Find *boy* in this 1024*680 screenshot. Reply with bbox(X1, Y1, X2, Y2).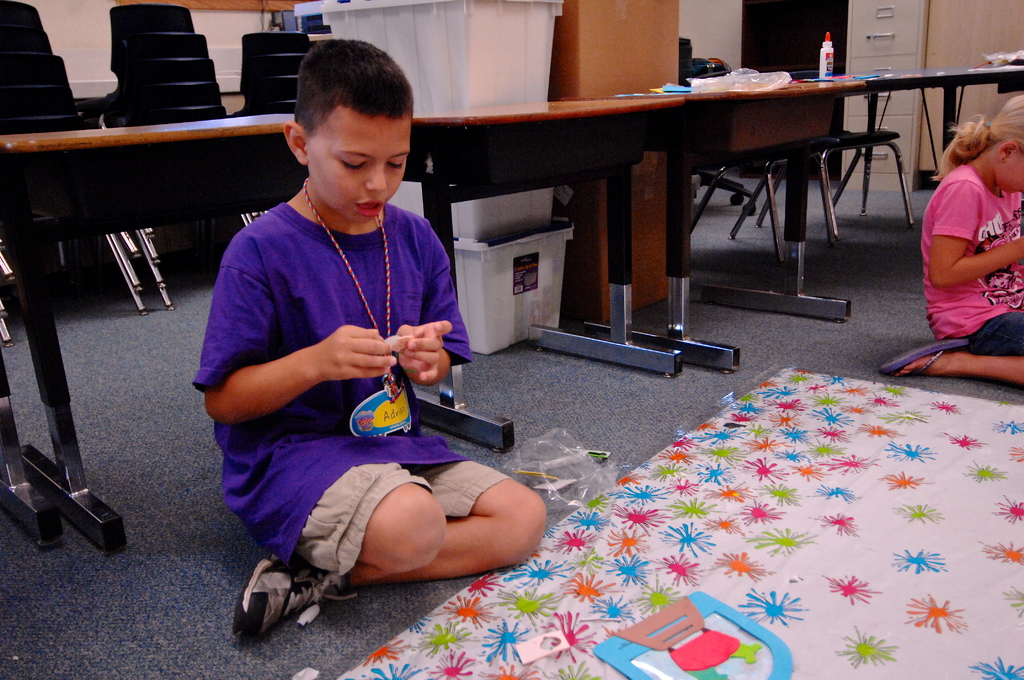
bbox(189, 50, 504, 640).
